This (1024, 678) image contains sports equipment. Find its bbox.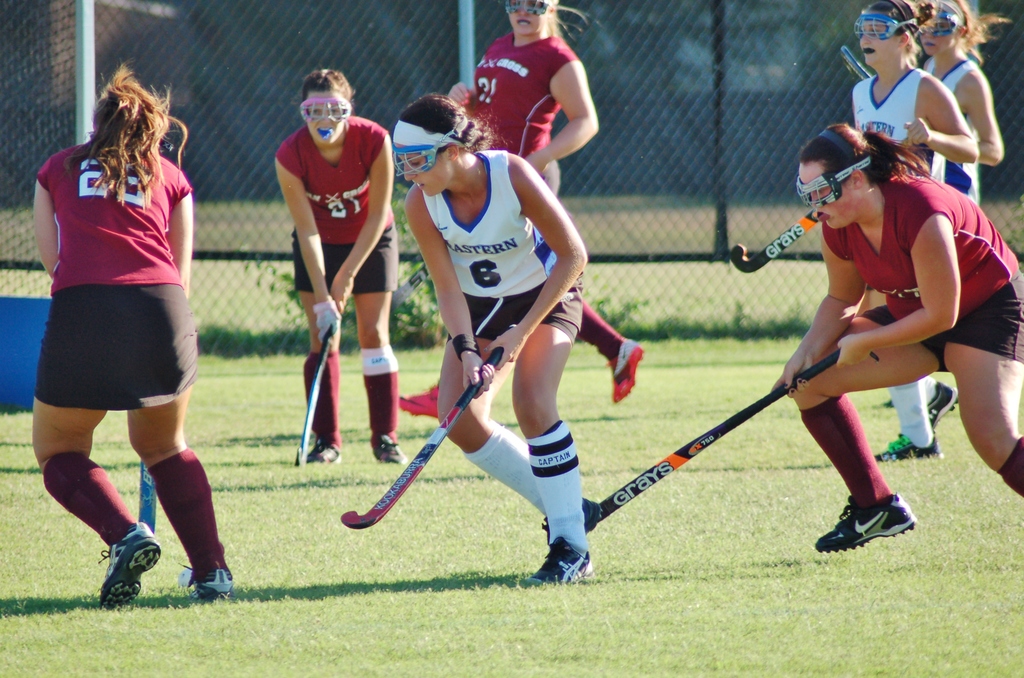
x1=527 y1=538 x2=593 y2=583.
